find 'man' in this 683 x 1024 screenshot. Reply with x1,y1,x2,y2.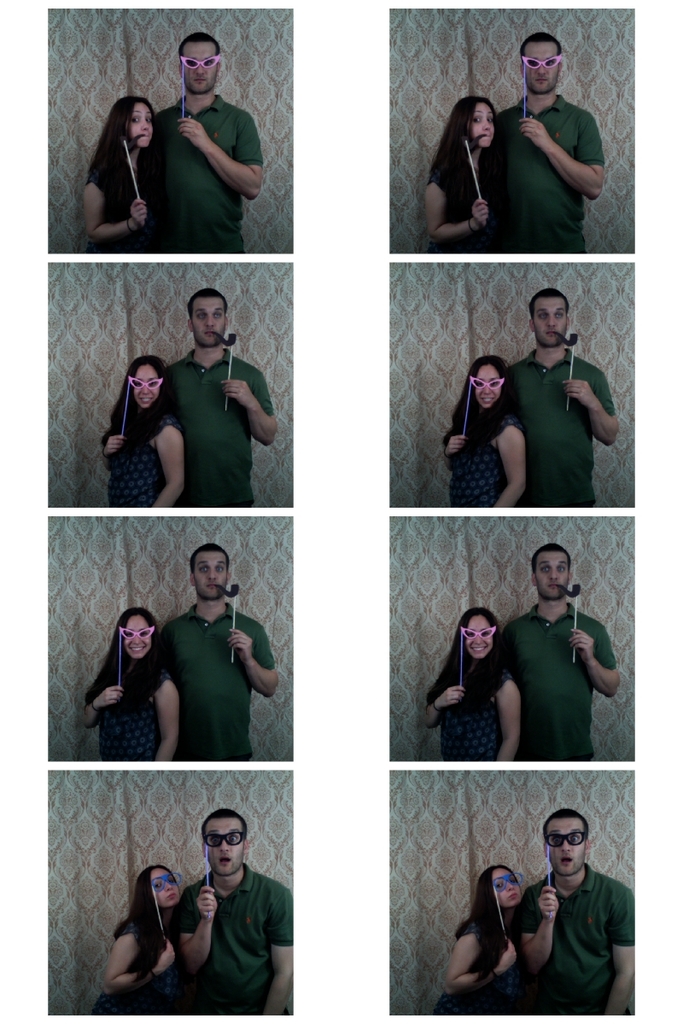
491,30,606,245.
